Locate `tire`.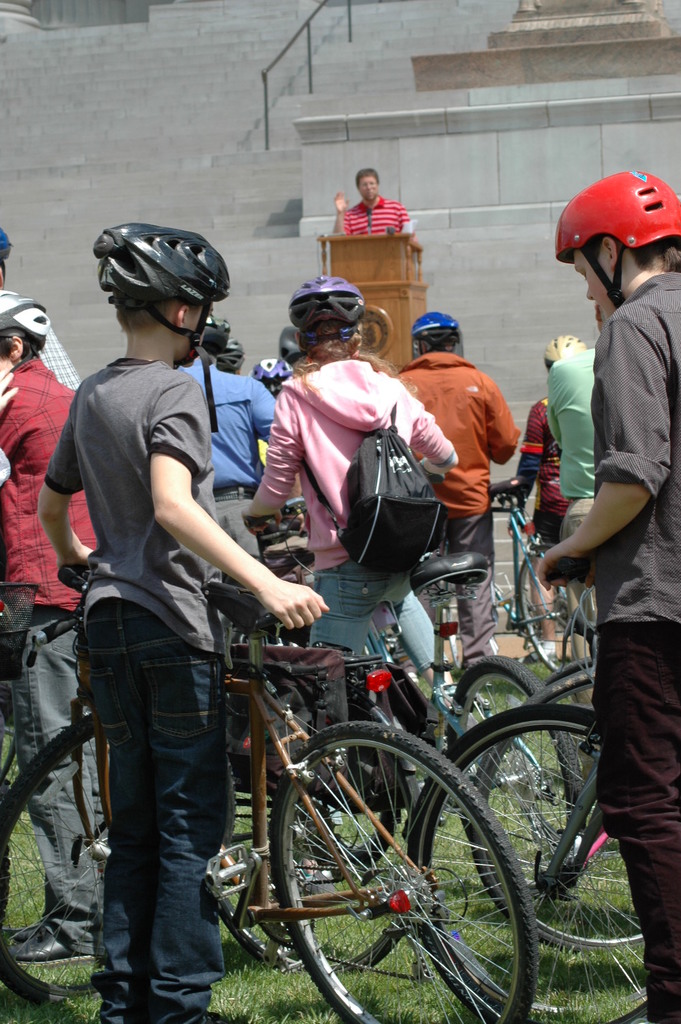
Bounding box: crop(521, 533, 597, 673).
